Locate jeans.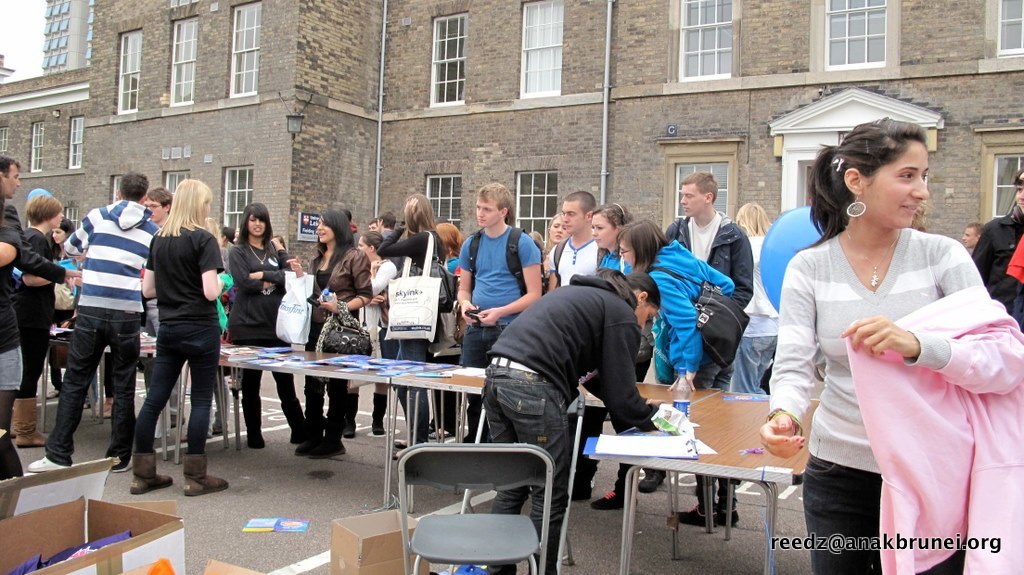
Bounding box: (left=0, top=345, right=25, bottom=395).
